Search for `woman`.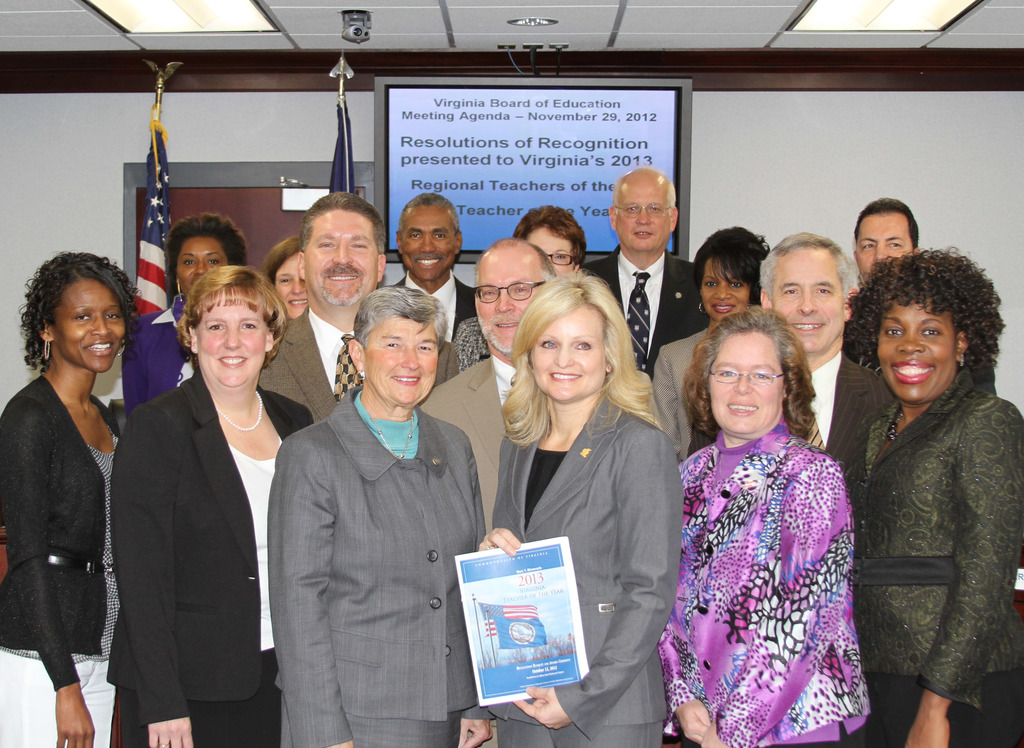
Found at (452,204,586,371).
